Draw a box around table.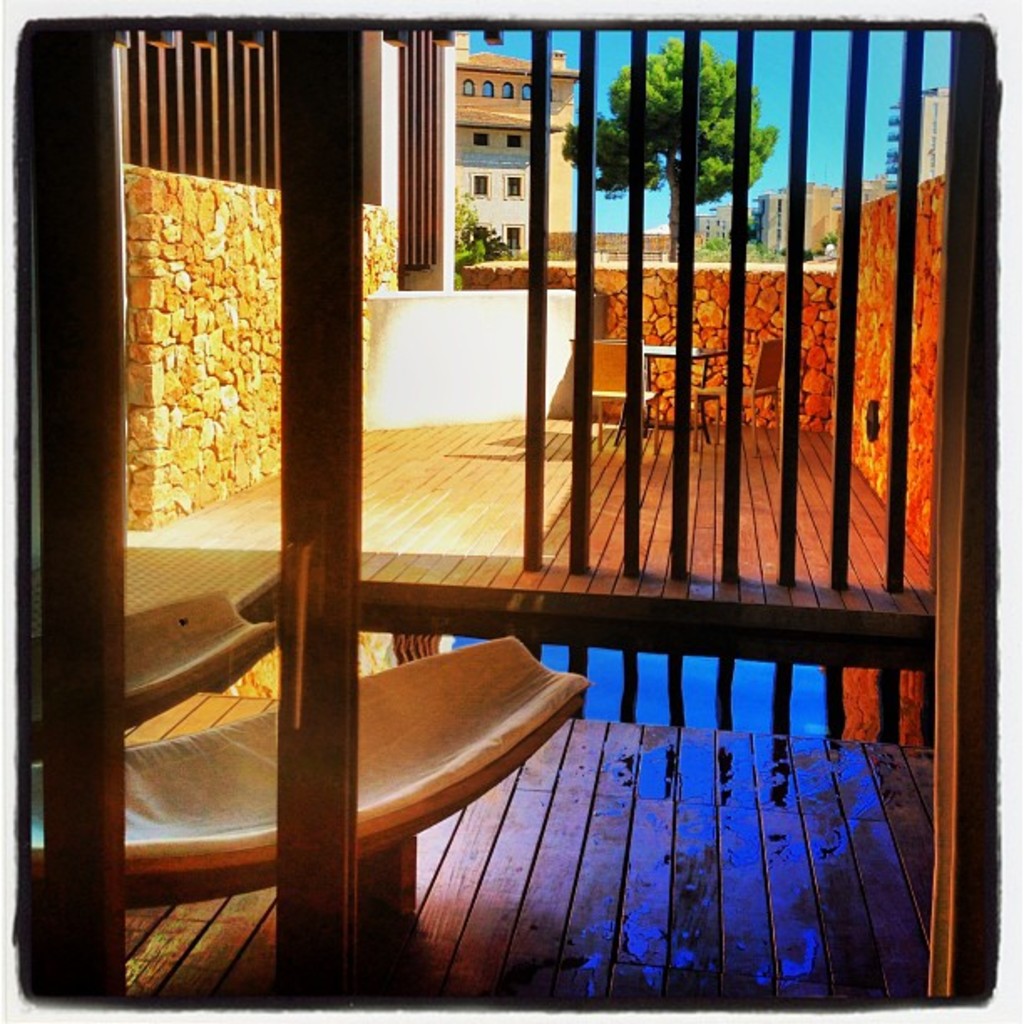
pyautogui.locateOnScreen(99, 562, 656, 987).
